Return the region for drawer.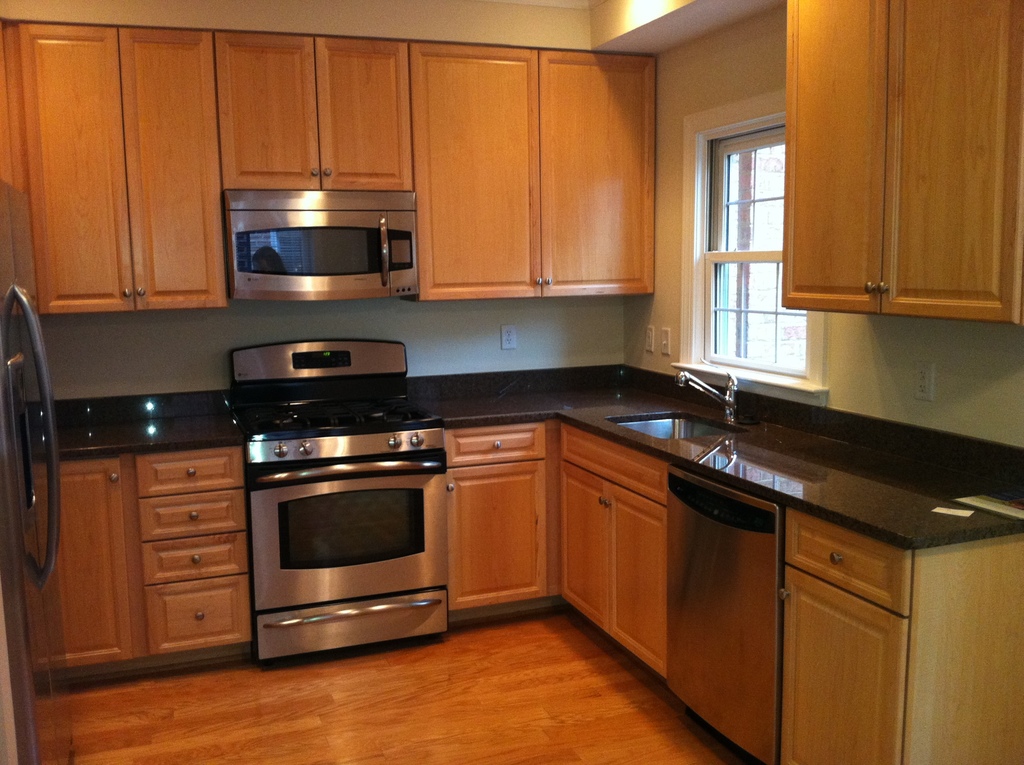
785,508,907,622.
